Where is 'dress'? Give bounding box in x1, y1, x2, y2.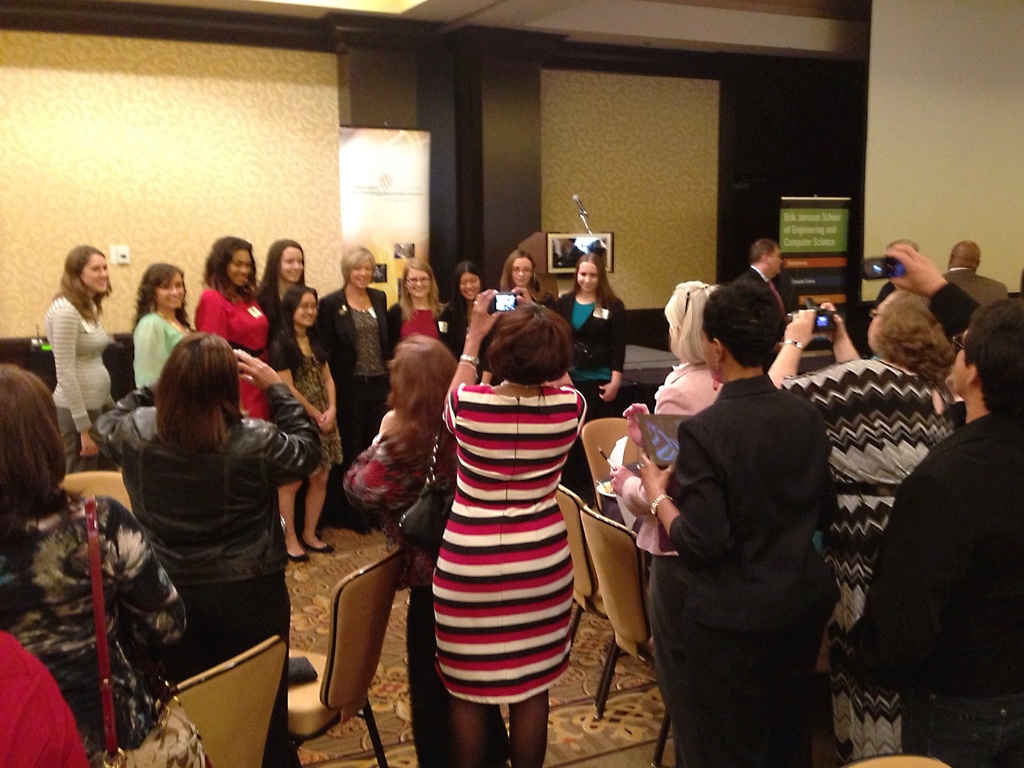
424, 379, 584, 693.
